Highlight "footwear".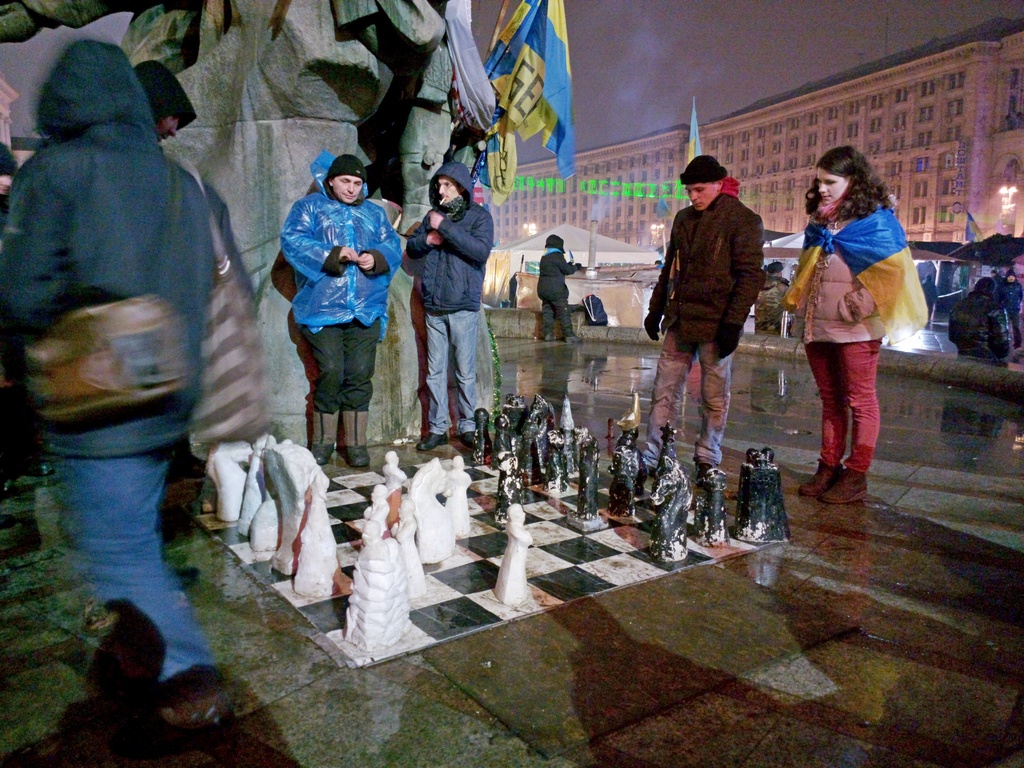
Highlighted region: bbox(798, 462, 842, 492).
